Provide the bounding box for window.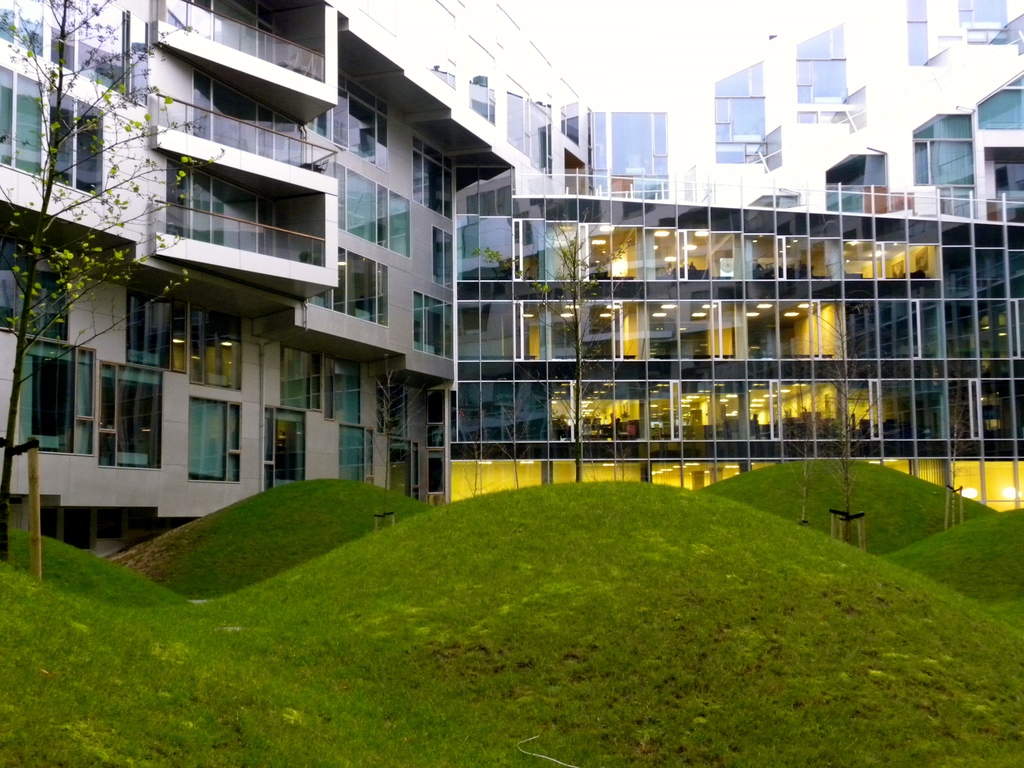
BBox(975, 72, 1023, 129).
